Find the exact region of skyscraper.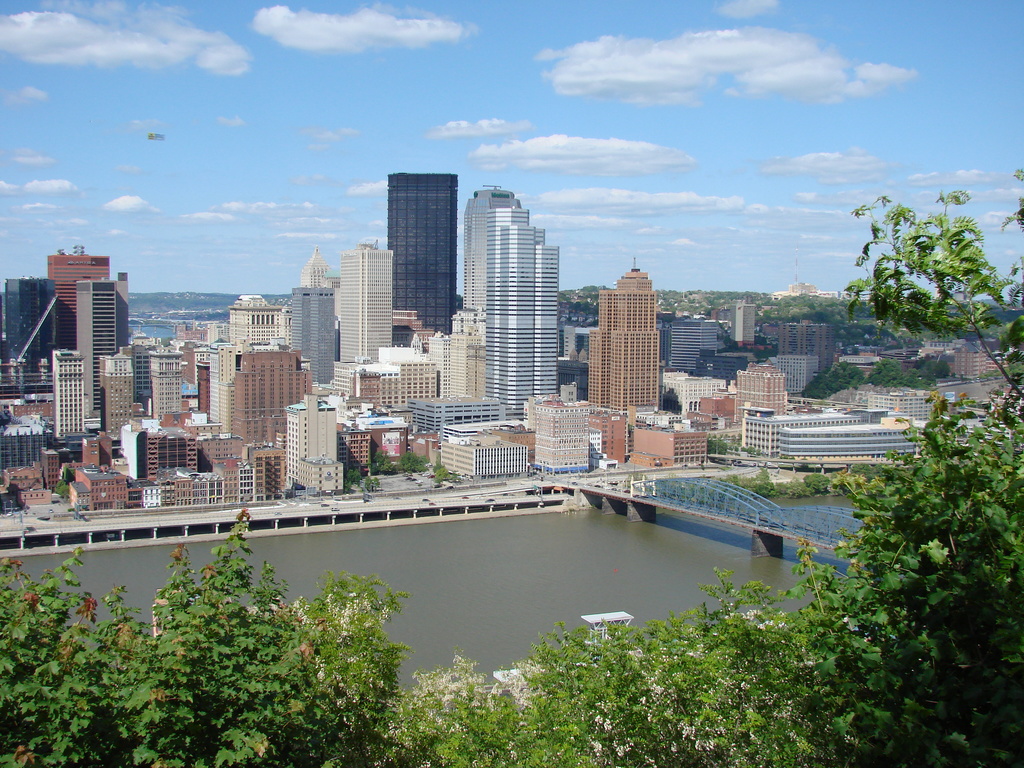
Exact region: (x1=458, y1=179, x2=561, y2=416).
